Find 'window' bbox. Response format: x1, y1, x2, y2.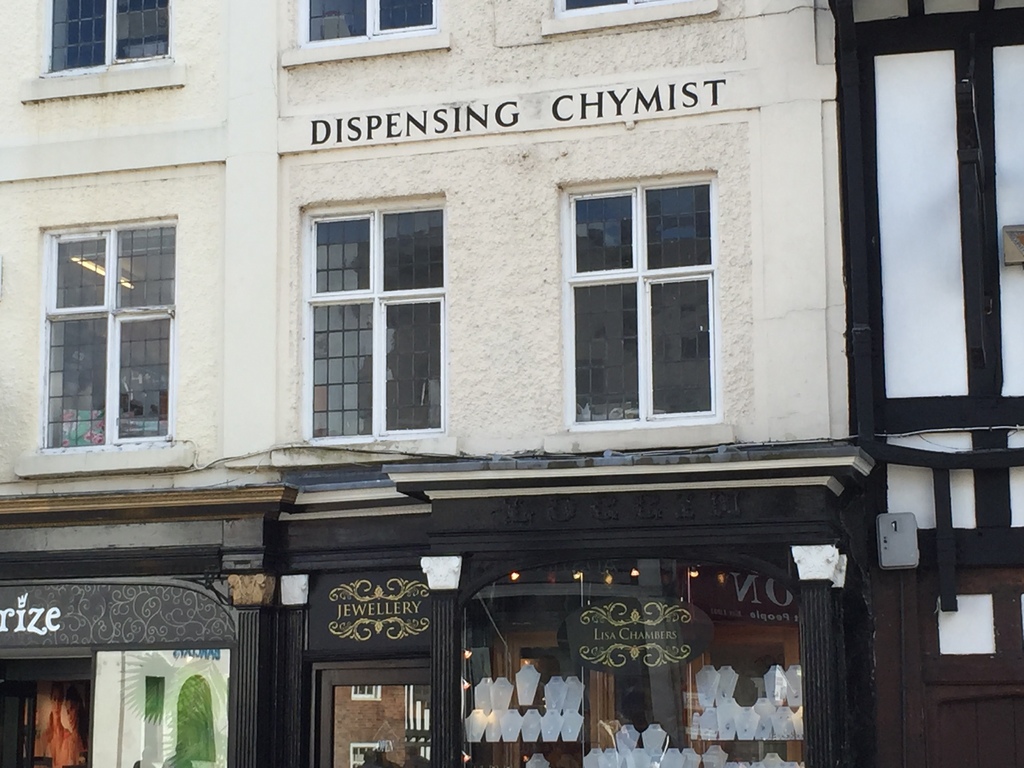
559, 161, 716, 428.
